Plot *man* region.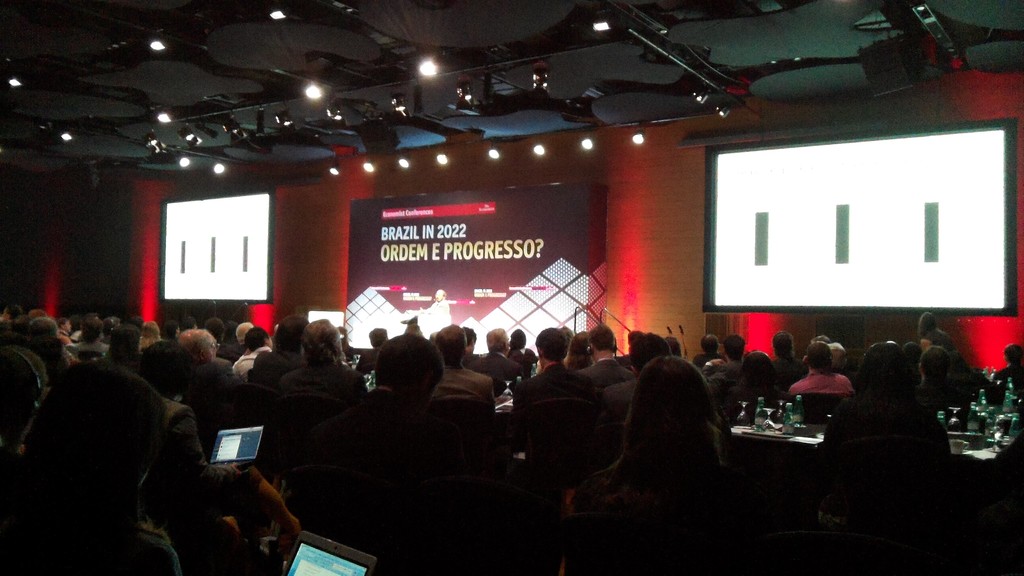
Plotted at (x1=476, y1=328, x2=514, y2=380).
